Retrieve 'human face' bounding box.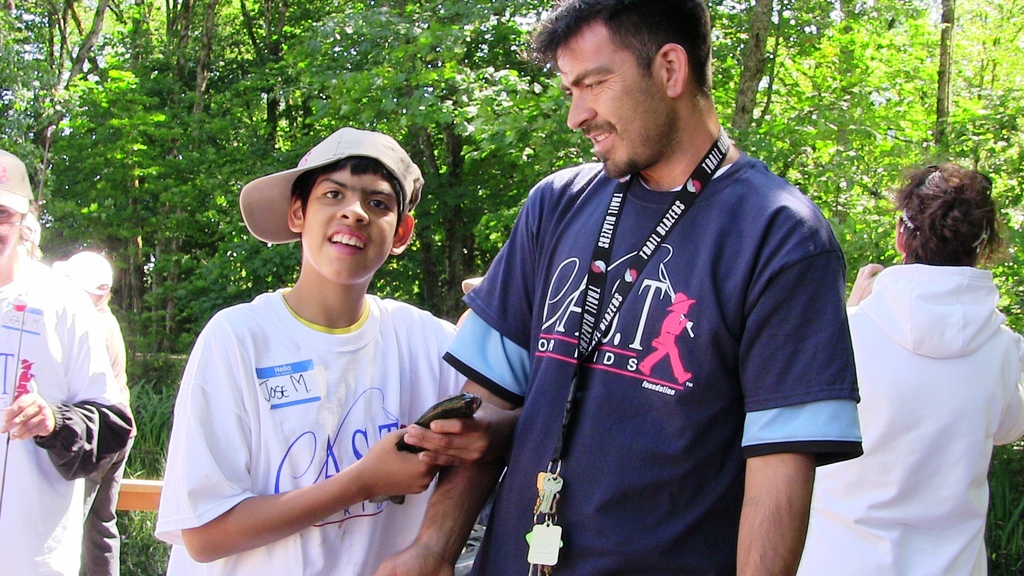
Bounding box: (0, 209, 23, 261).
